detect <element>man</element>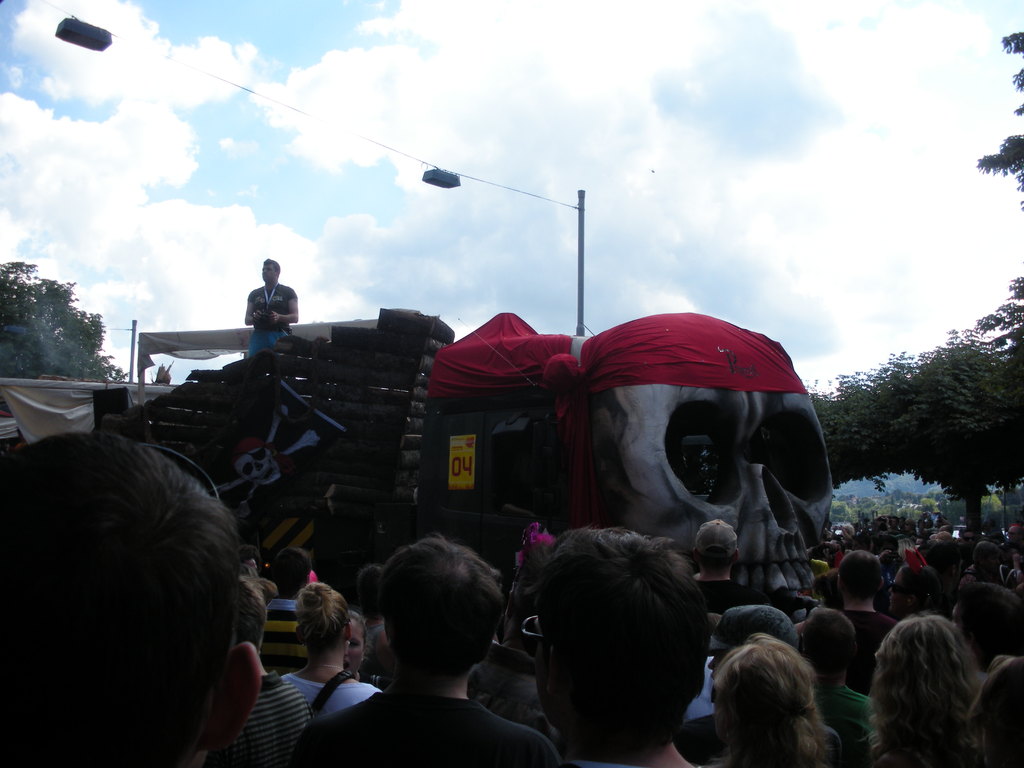
x1=533 y1=410 x2=708 y2=767
